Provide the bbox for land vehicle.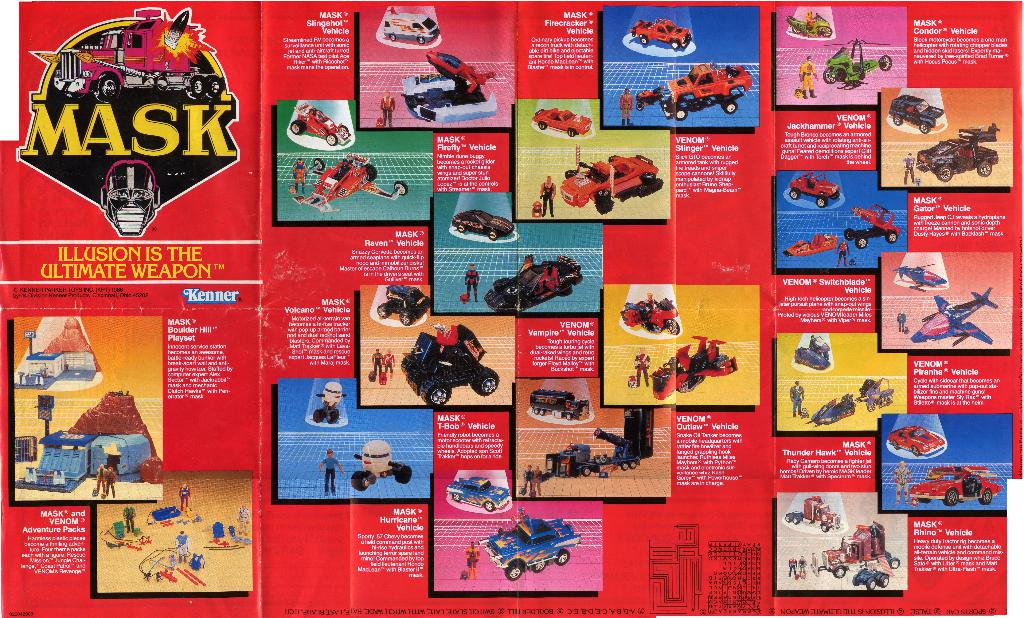
BBox(810, 519, 900, 578).
